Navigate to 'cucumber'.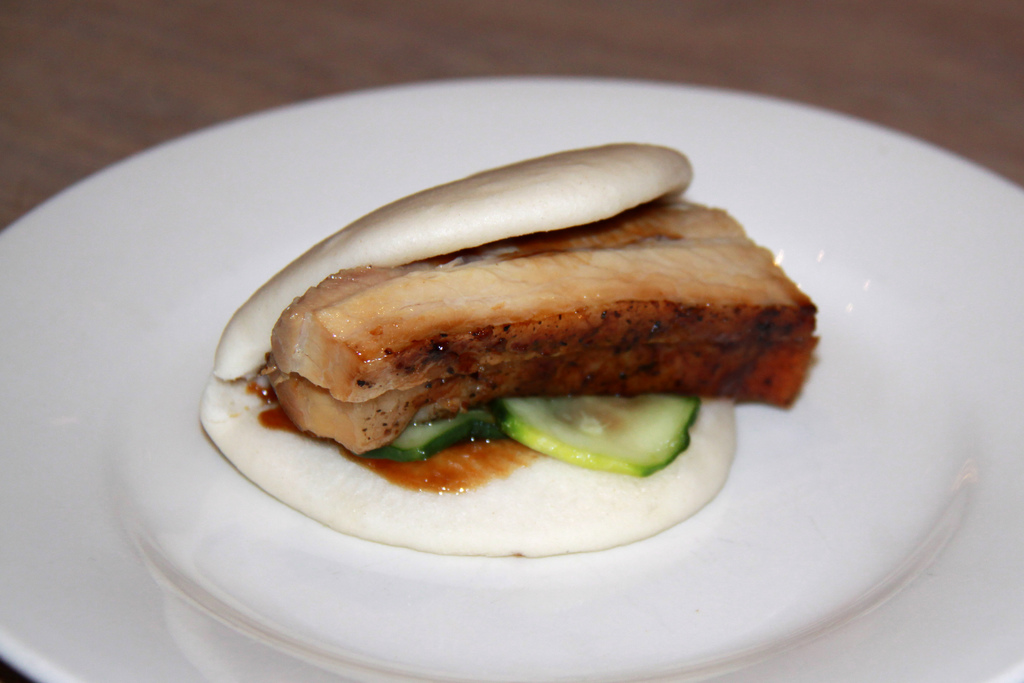
Navigation target: crop(373, 402, 491, 466).
